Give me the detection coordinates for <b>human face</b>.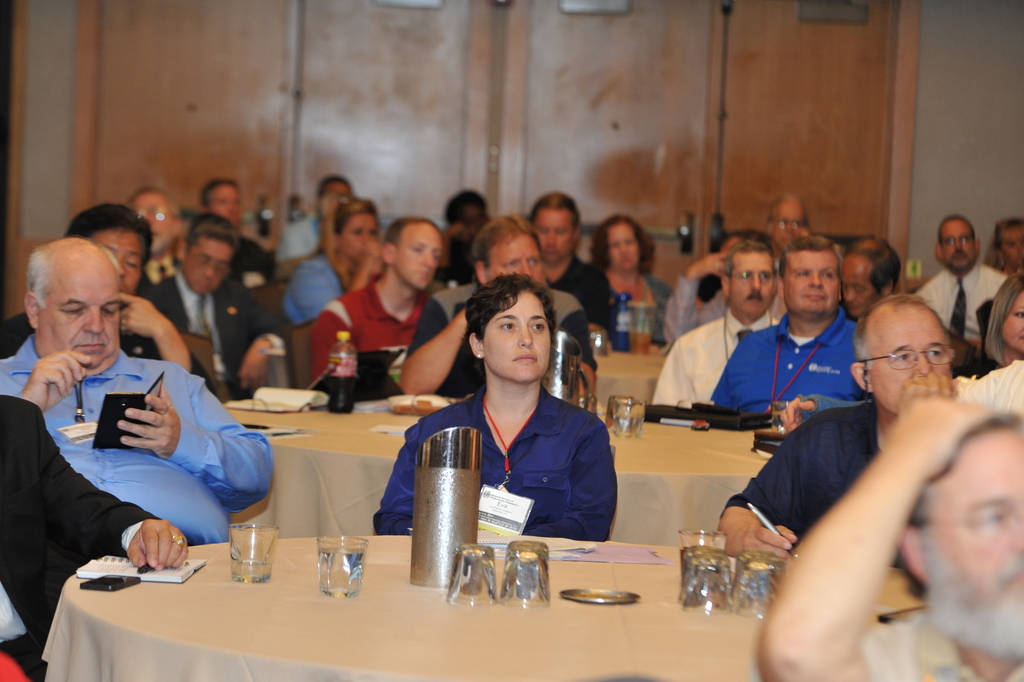
bbox=[939, 225, 976, 267].
